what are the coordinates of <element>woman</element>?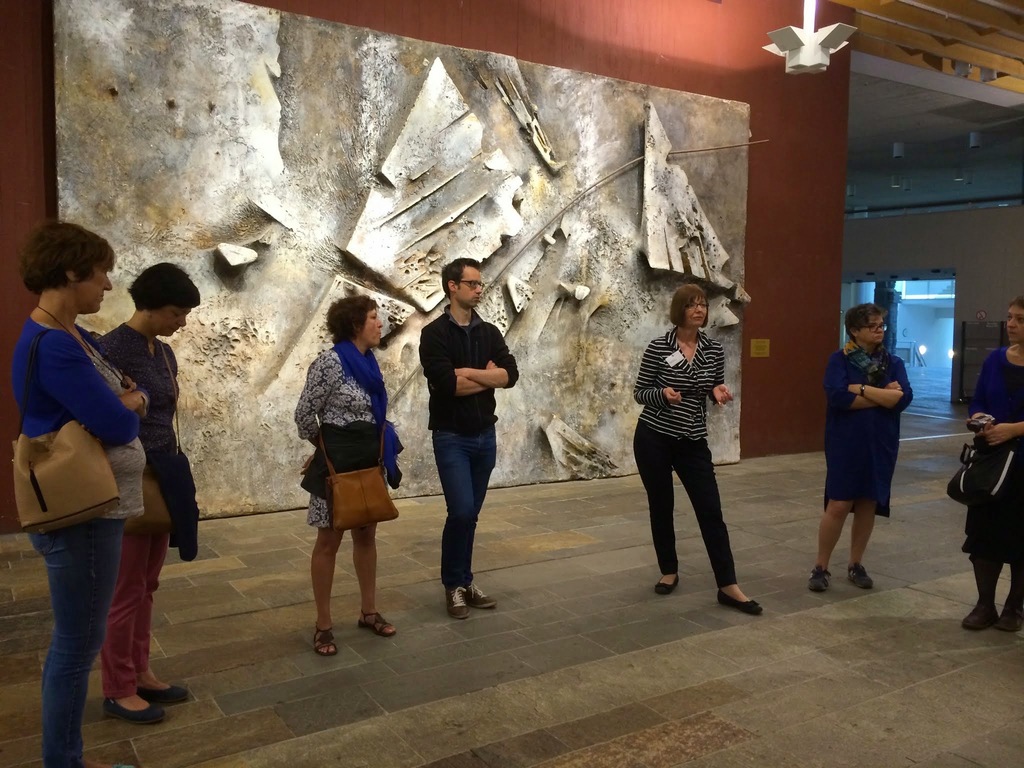
[294,292,399,661].
